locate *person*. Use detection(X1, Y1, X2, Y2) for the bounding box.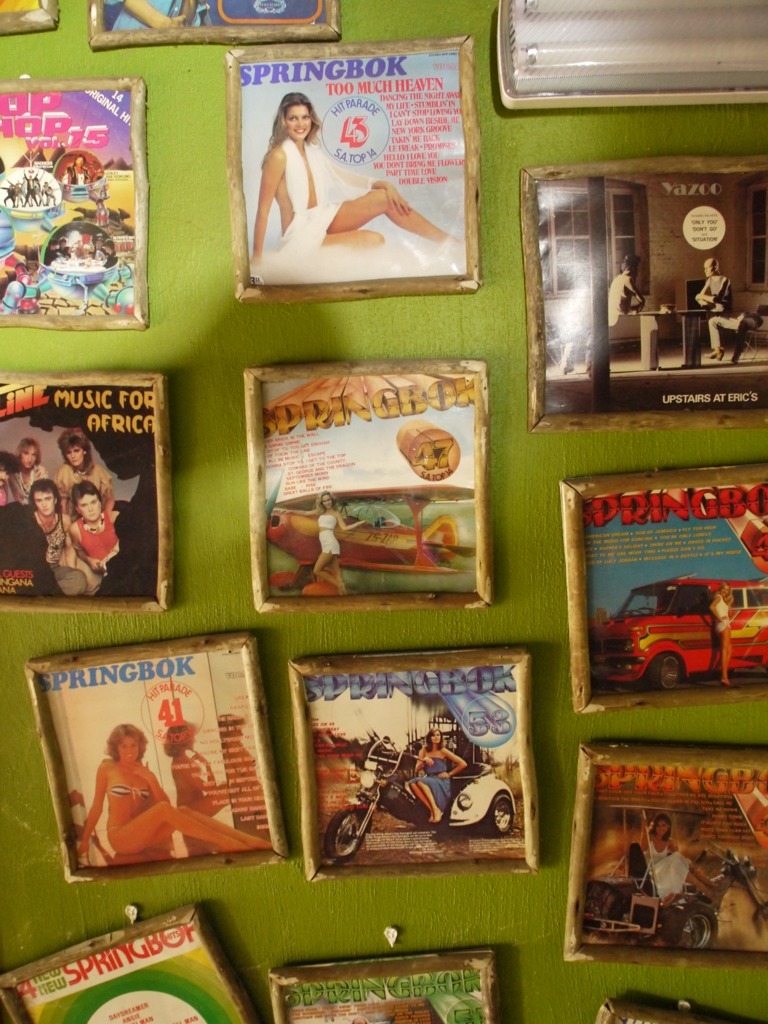
detection(602, 253, 665, 328).
